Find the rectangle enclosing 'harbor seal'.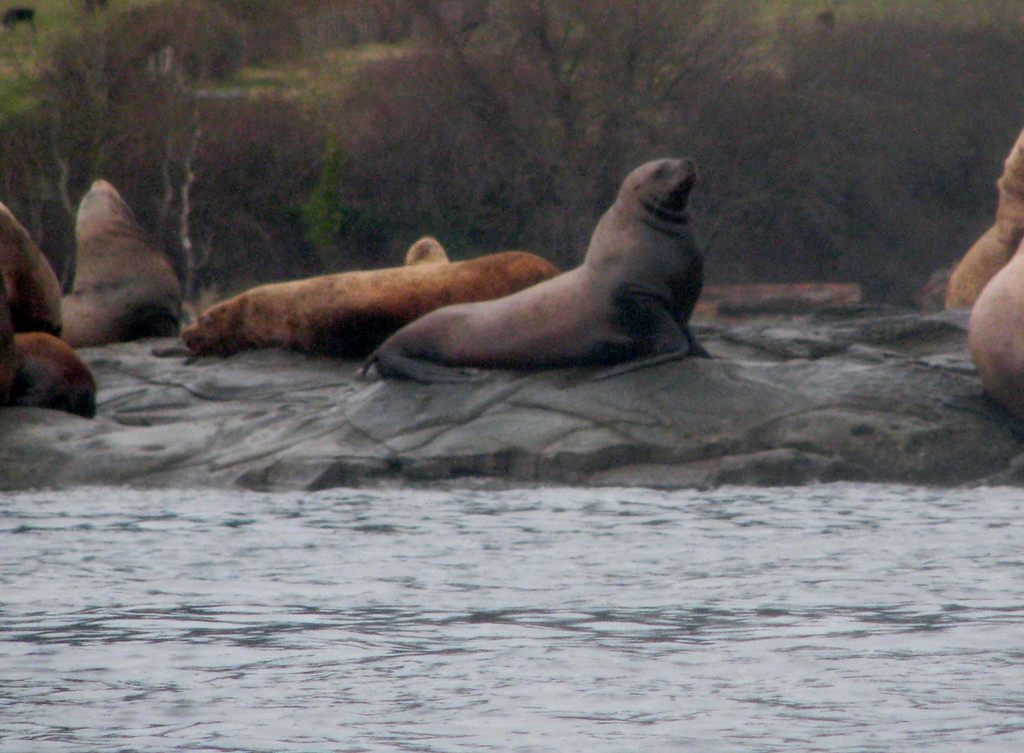
176:236:563:357.
